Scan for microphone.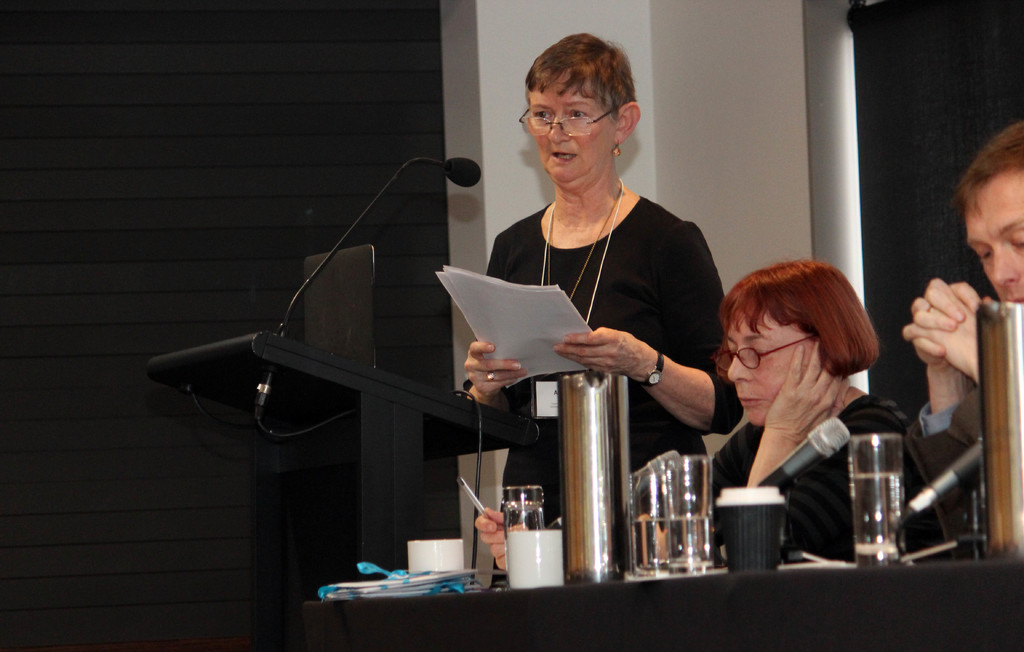
Scan result: <bbox>899, 440, 984, 520</bbox>.
